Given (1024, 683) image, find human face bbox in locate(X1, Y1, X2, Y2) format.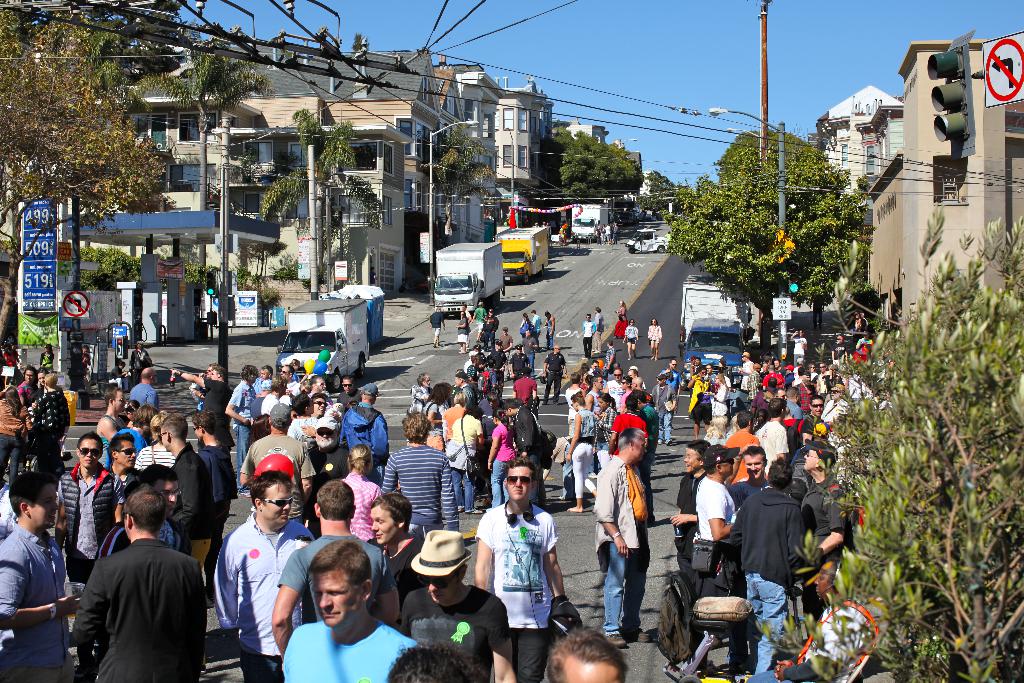
locate(683, 446, 700, 472).
